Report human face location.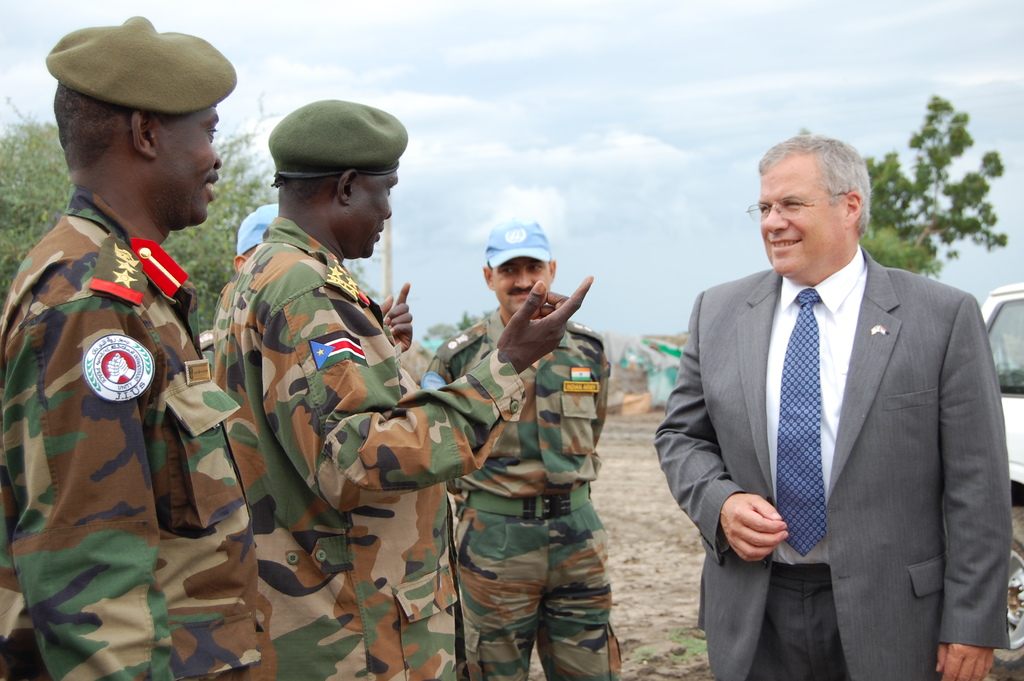
Report: select_region(153, 104, 221, 224).
